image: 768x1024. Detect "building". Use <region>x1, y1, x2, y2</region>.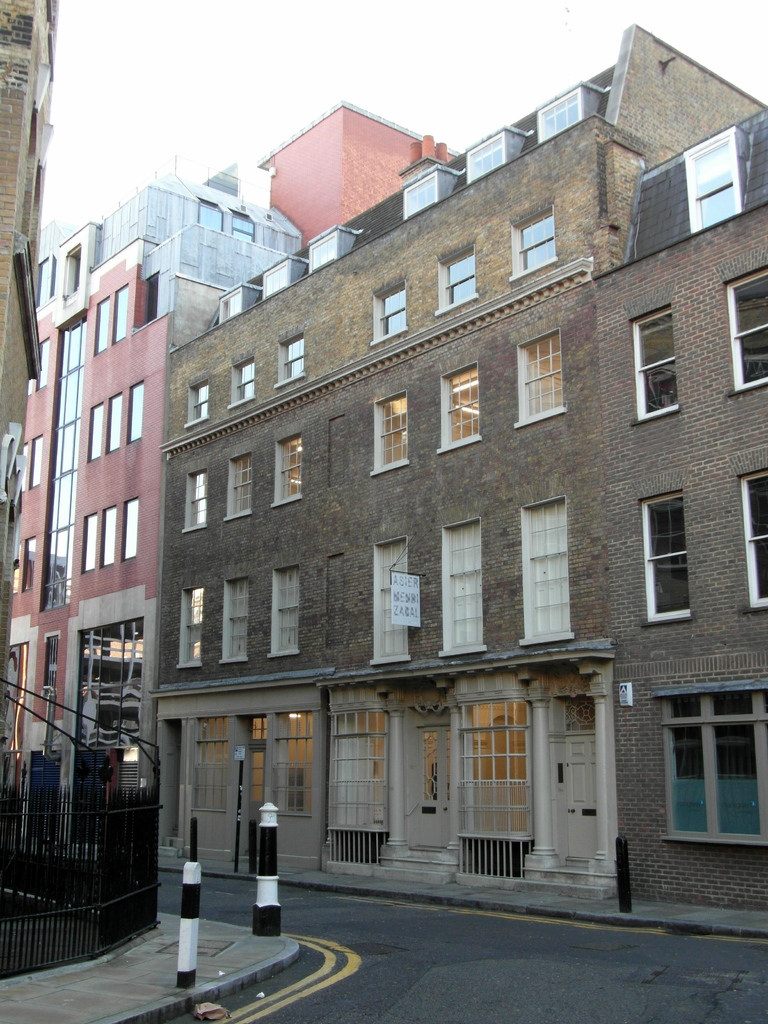
<region>0, 100, 456, 848</region>.
